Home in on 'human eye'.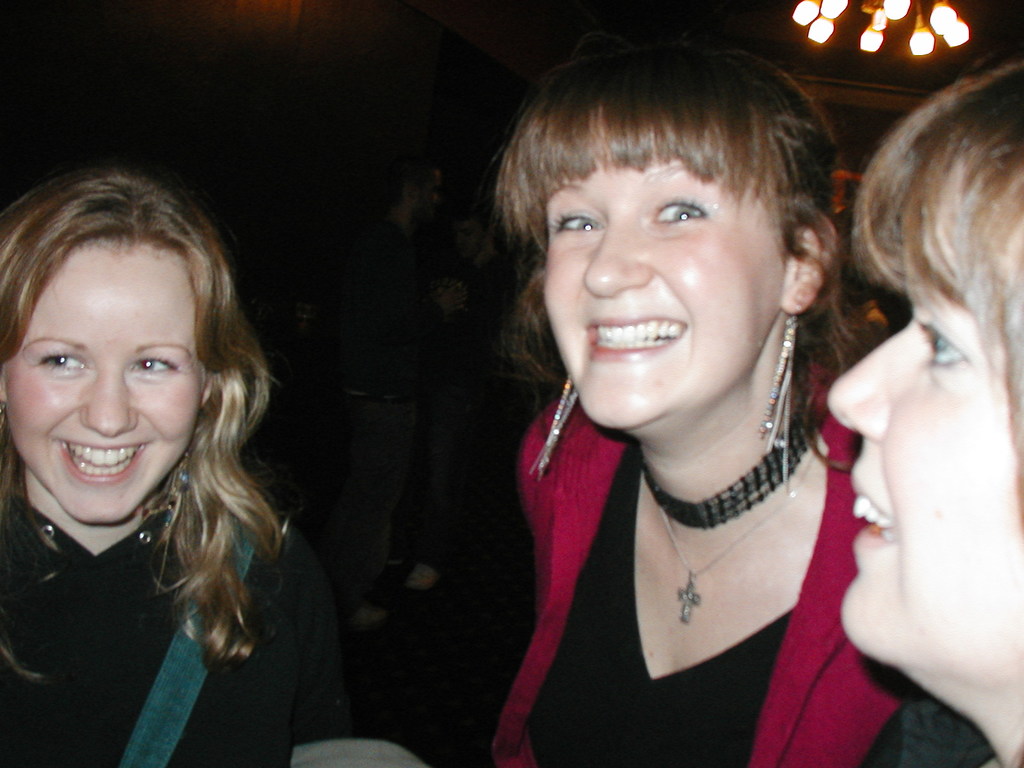
Homed in at {"left": 35, "top": 353, "right": 92, "bottom": 380}.
